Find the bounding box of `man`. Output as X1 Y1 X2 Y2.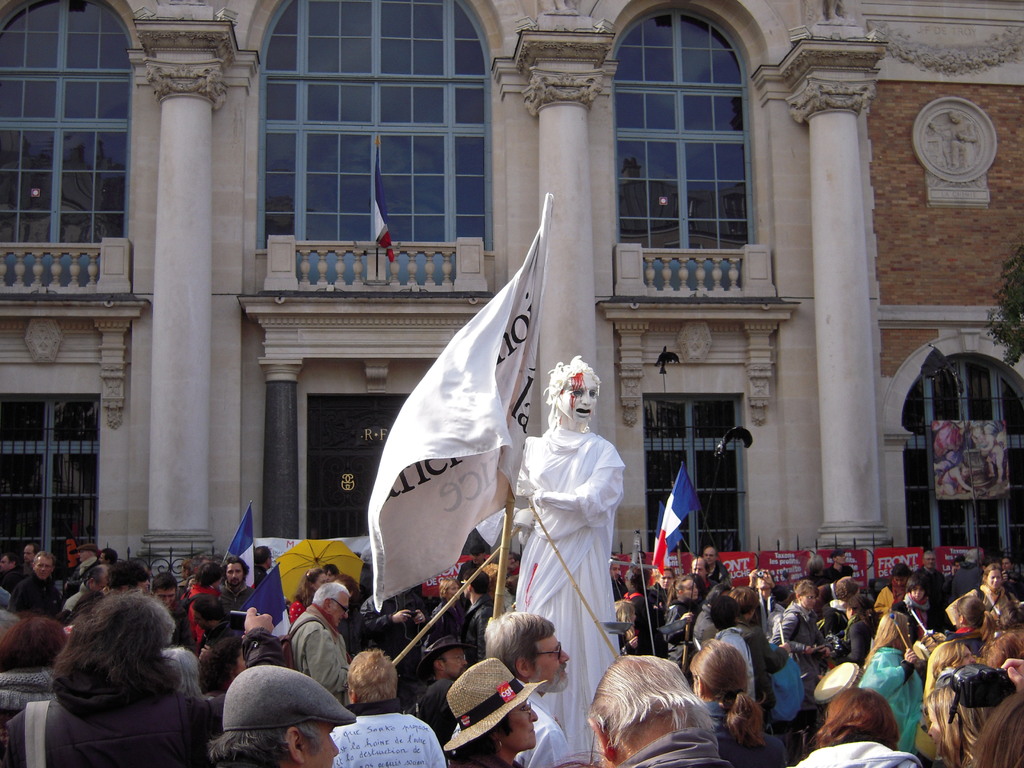
950 550 981 599.
